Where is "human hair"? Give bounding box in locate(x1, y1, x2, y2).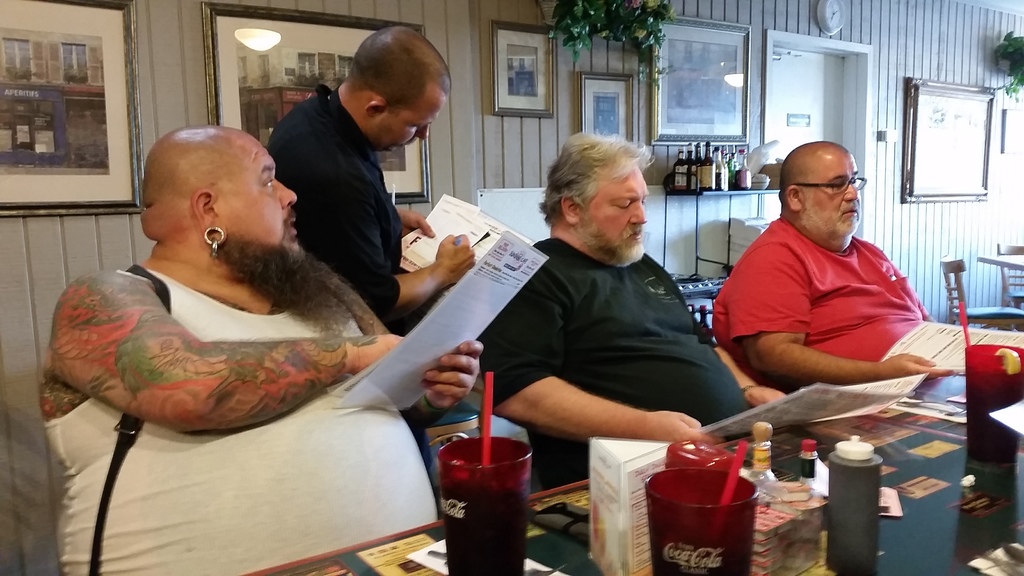
locate(540, 131, 653, 228).
